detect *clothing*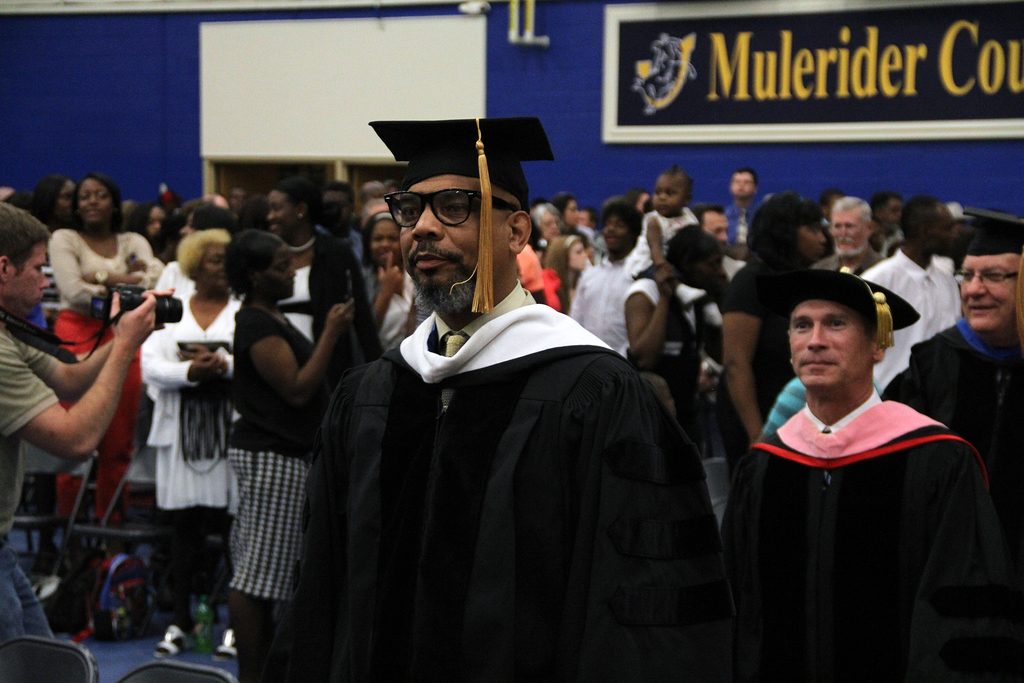
bbox=(139, 285, 252, 506)
